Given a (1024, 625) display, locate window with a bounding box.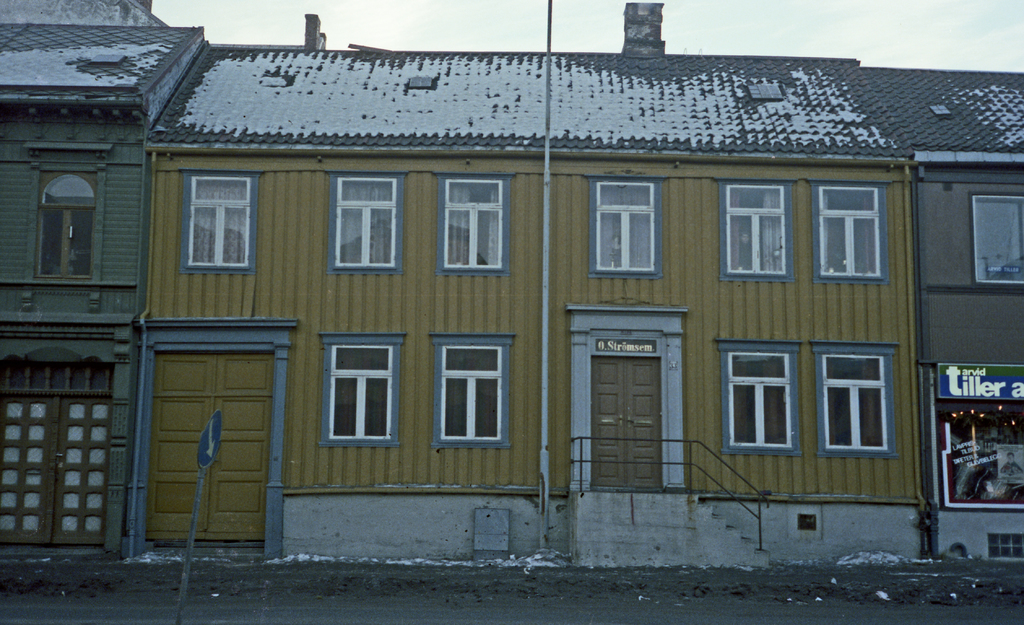
Located: bbox(588, 179, 667, 277).
